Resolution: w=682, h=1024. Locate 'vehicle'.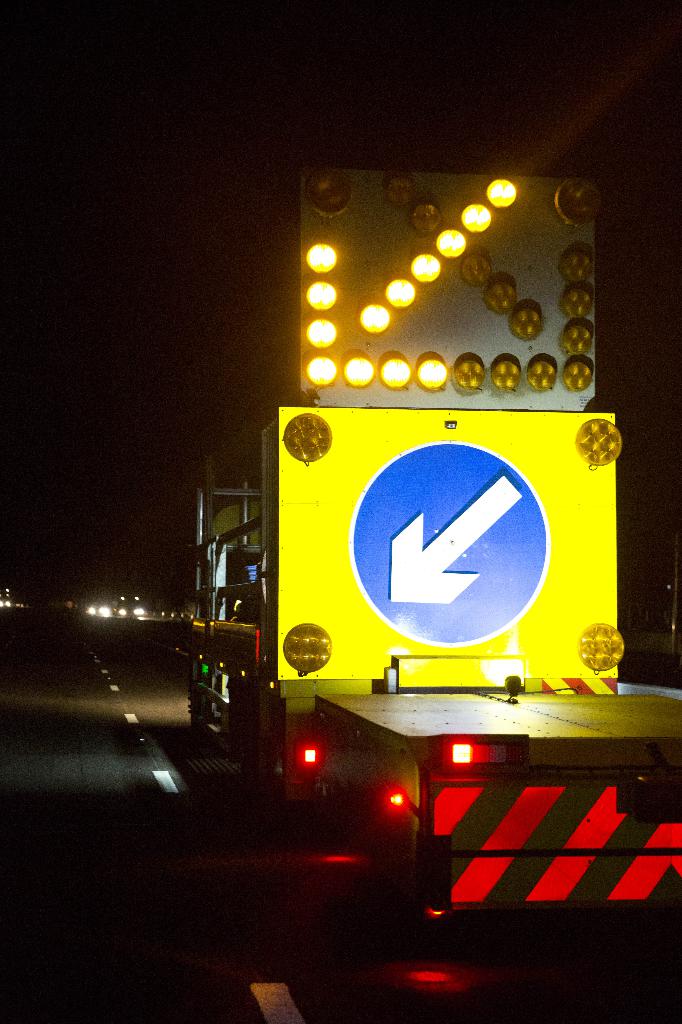
(left=188, top=167, right=681, bottom=938).
